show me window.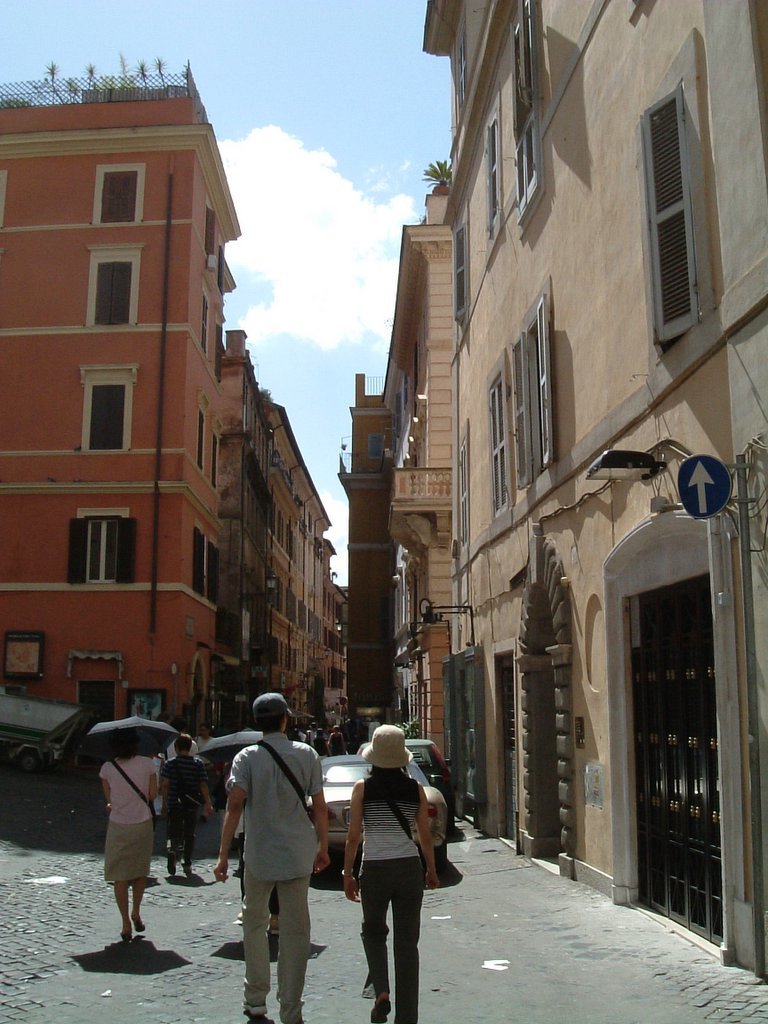
window is here: bbox(90, 166, 150, 226).
